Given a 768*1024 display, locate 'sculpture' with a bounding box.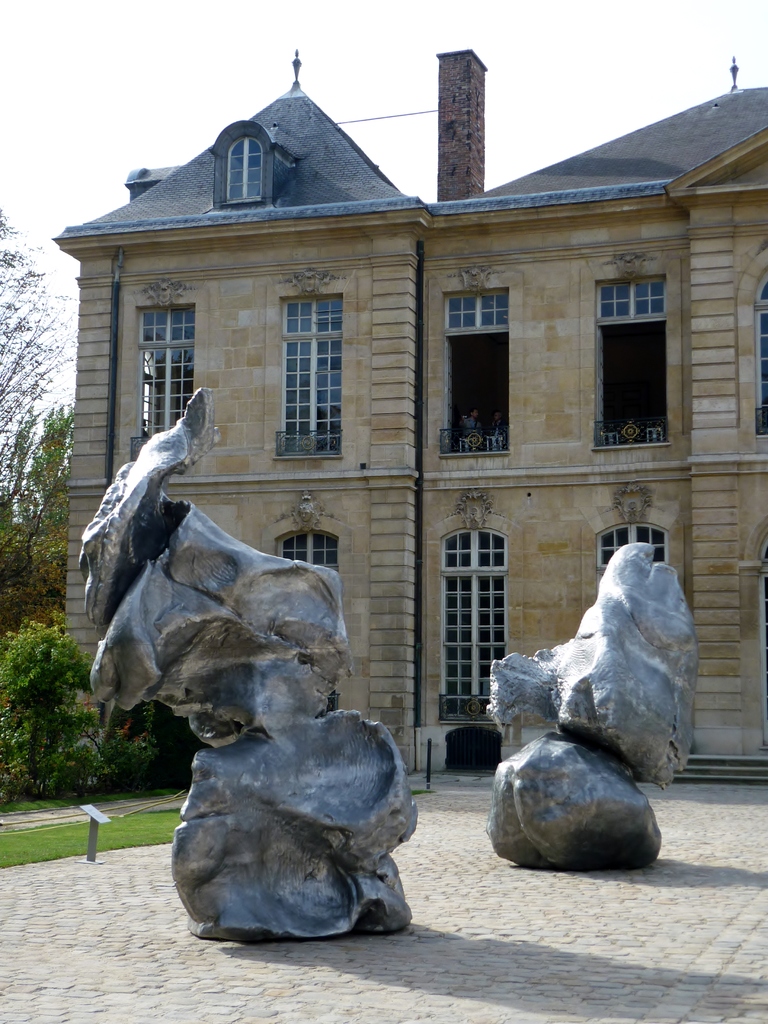
Located: 72:380:420:945.
